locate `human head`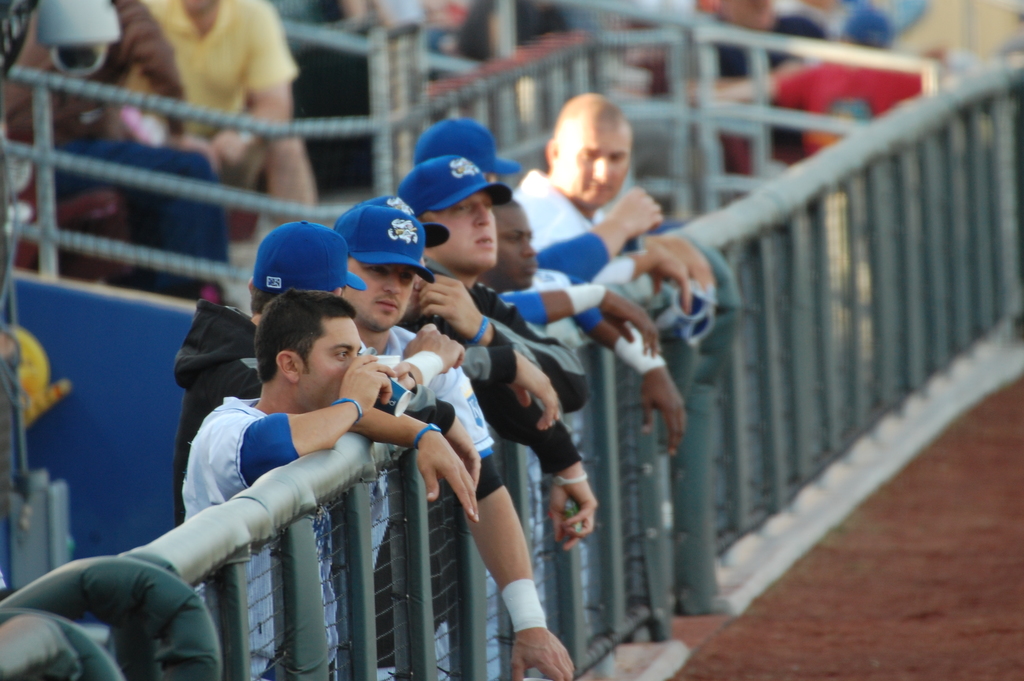
BBox(406, 117, 499, 177)
